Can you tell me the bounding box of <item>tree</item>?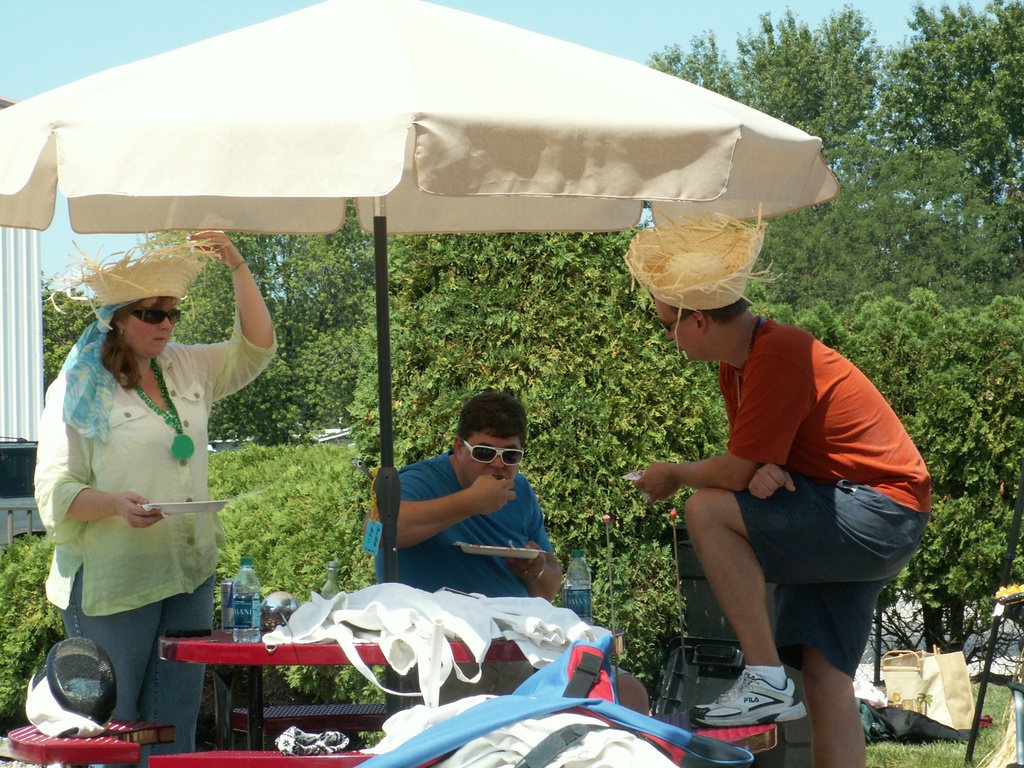
[42,220,401,440].
